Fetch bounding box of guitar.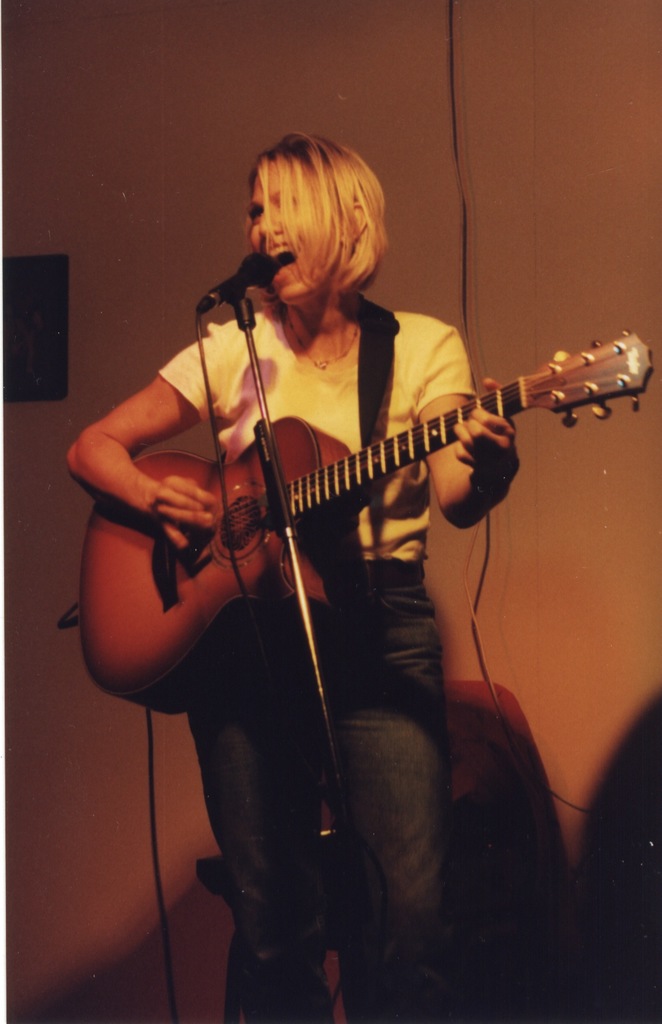
Bbox: BBox(47, 324, 636, 726).
